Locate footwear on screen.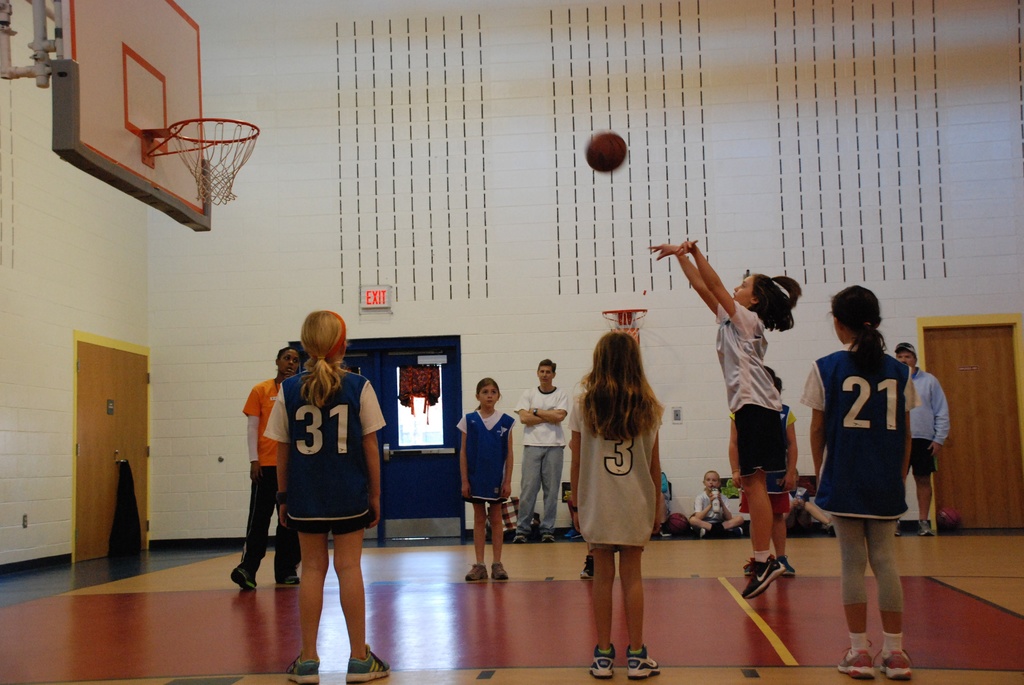
On screen at <box>838,648,883,682</box>.
